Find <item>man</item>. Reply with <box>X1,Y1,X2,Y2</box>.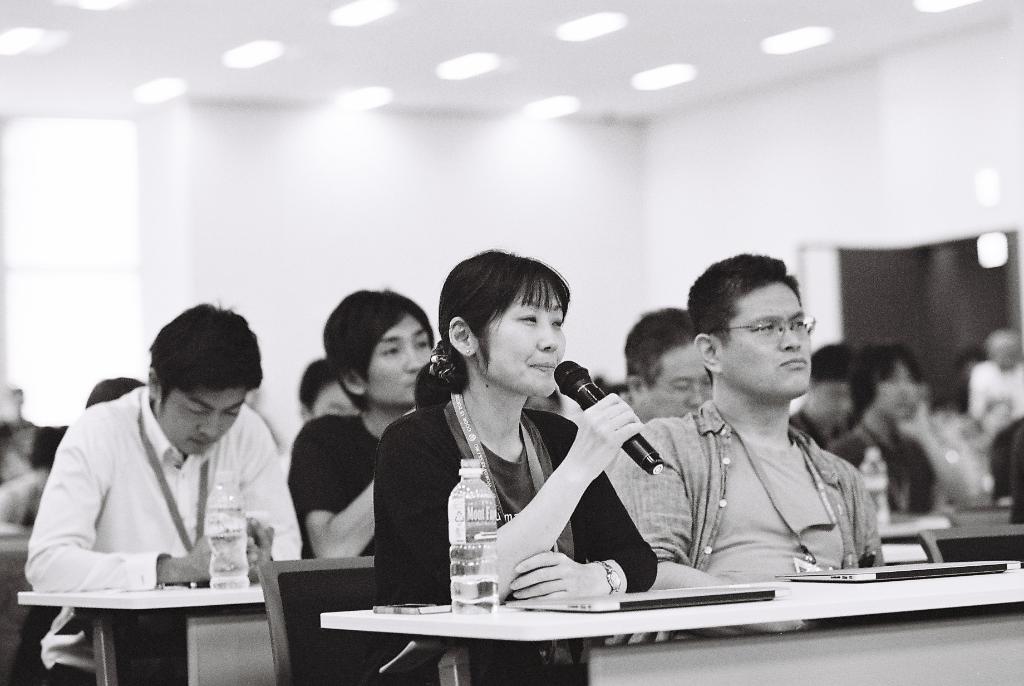
<box>611,274,908,599</box>.
